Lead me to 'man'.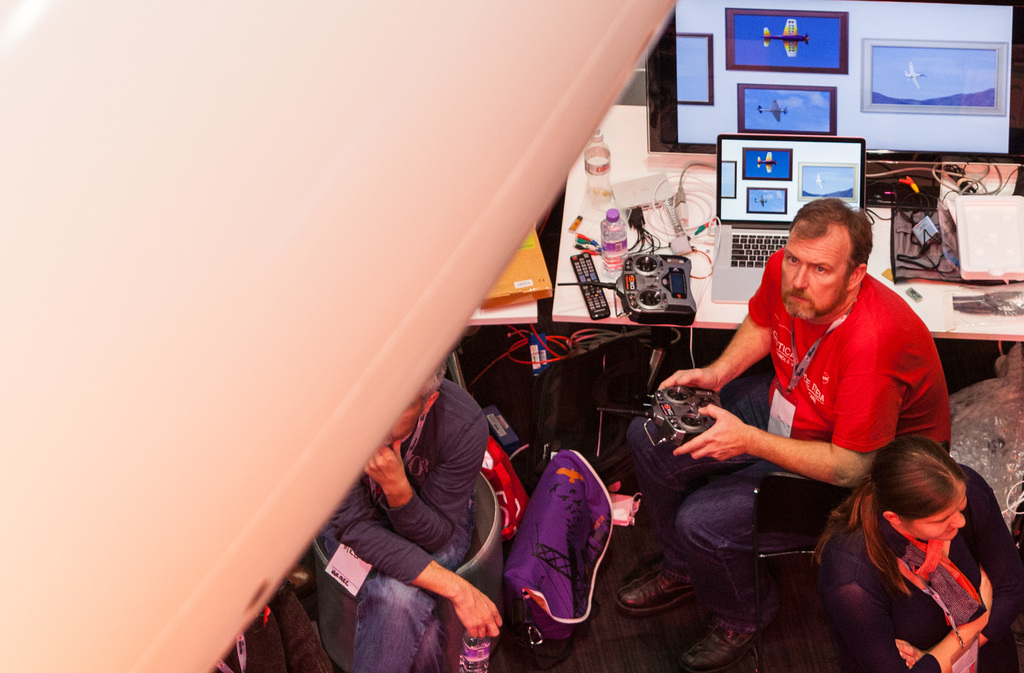
Lead to left=326, top=366, right=500, bottom=672.
